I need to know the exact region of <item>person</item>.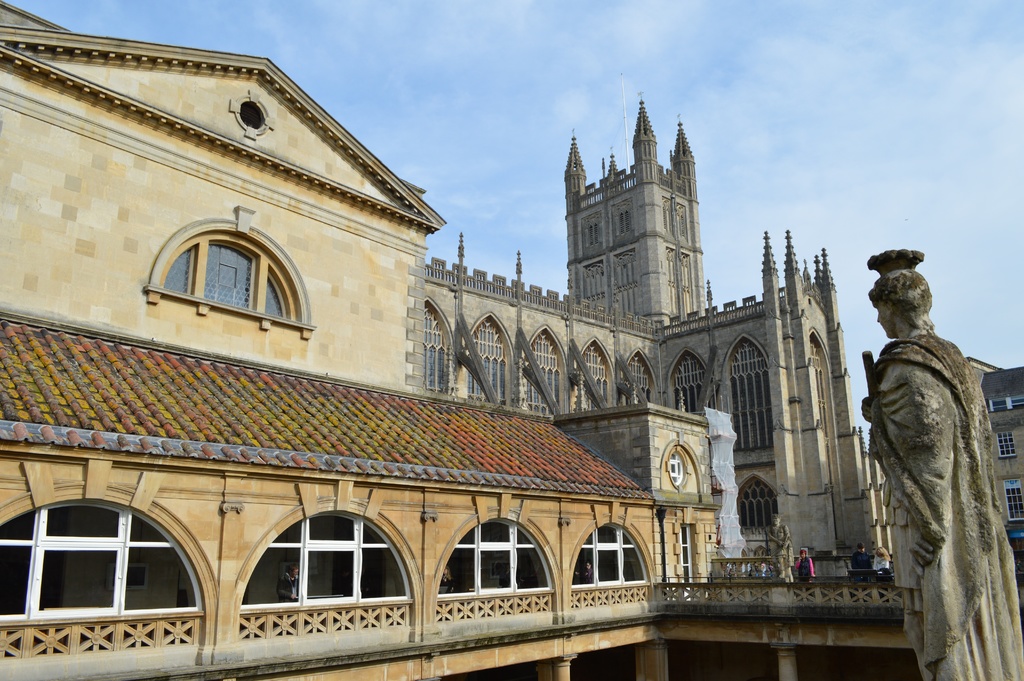
Region: [788,539,824,582].
